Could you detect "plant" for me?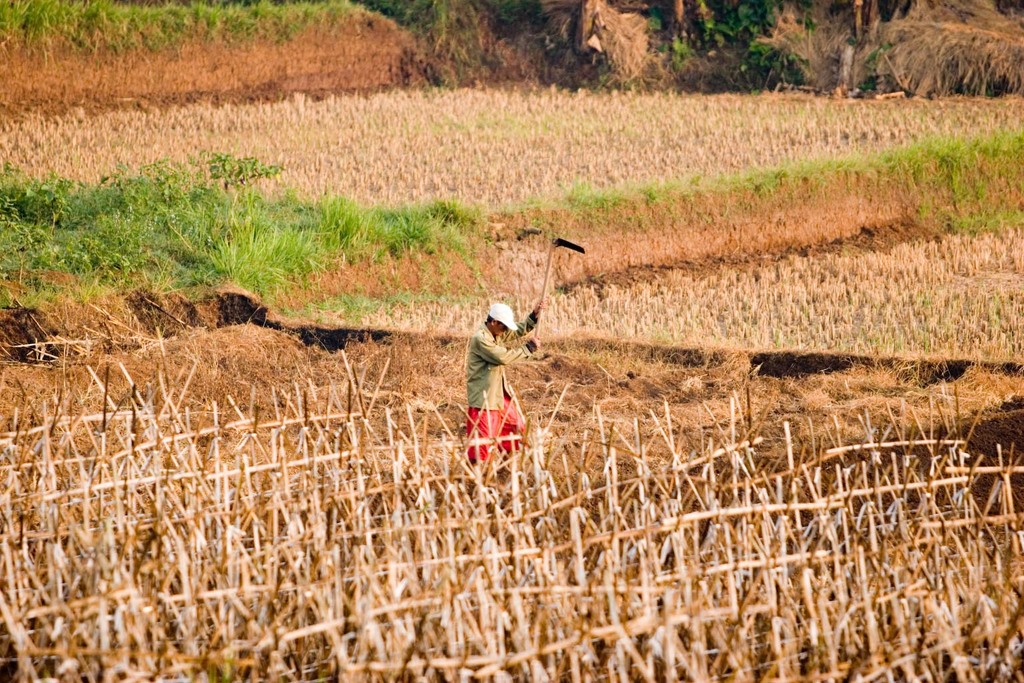
Detection result: bbox=(638, 175, 668, 205).
